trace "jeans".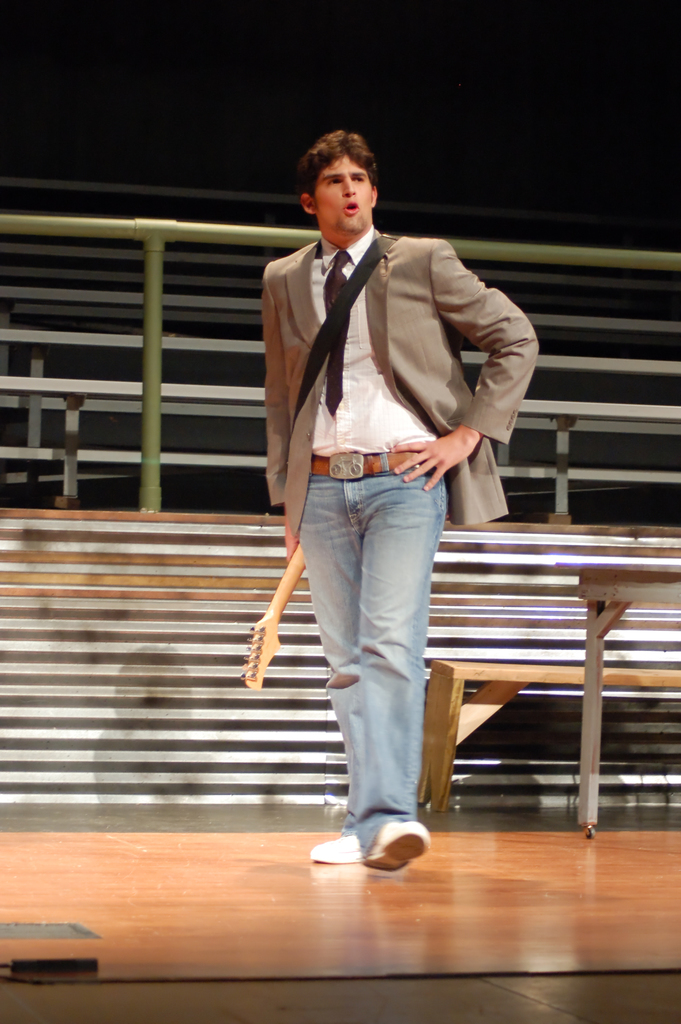
Traced to [264, 452, 474, 862].
